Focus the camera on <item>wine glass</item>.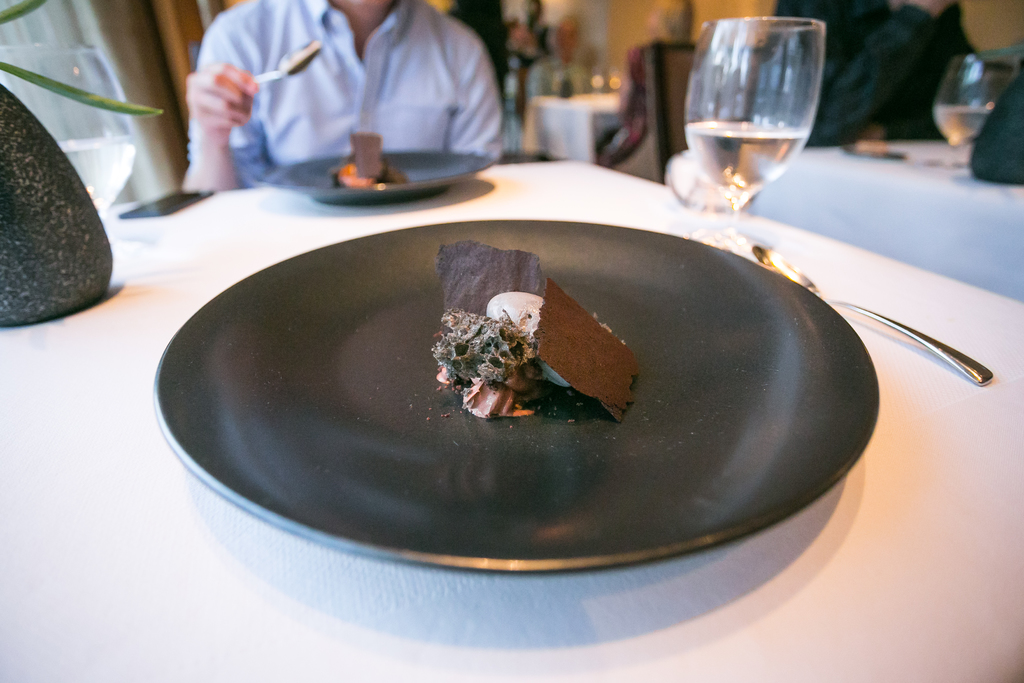
Focus region: (left=928, top=55, right=1023, bottom=168).
